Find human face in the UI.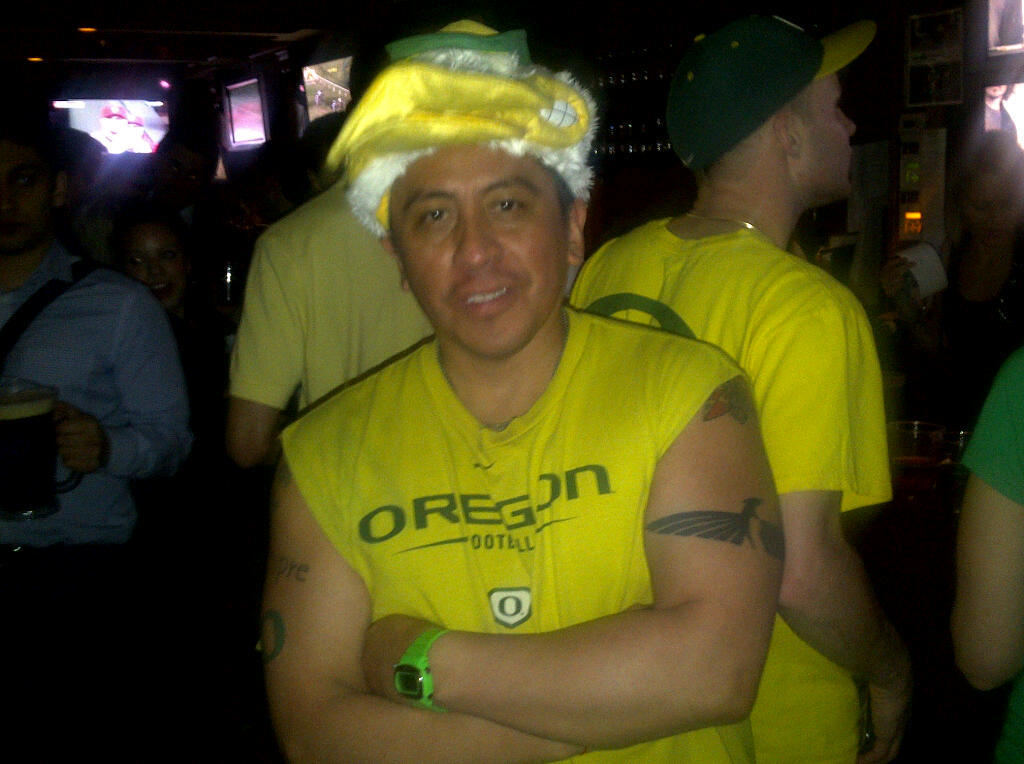
UI element at <bbox>120, 216, 186, 311</bbox>.
